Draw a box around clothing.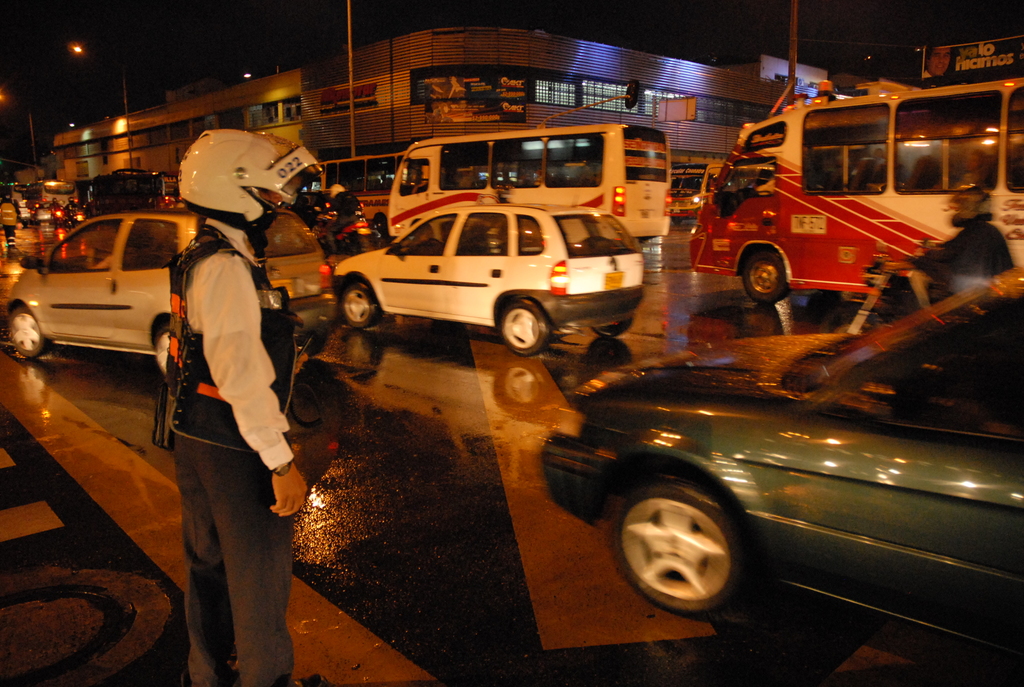
328 190 363 233.
